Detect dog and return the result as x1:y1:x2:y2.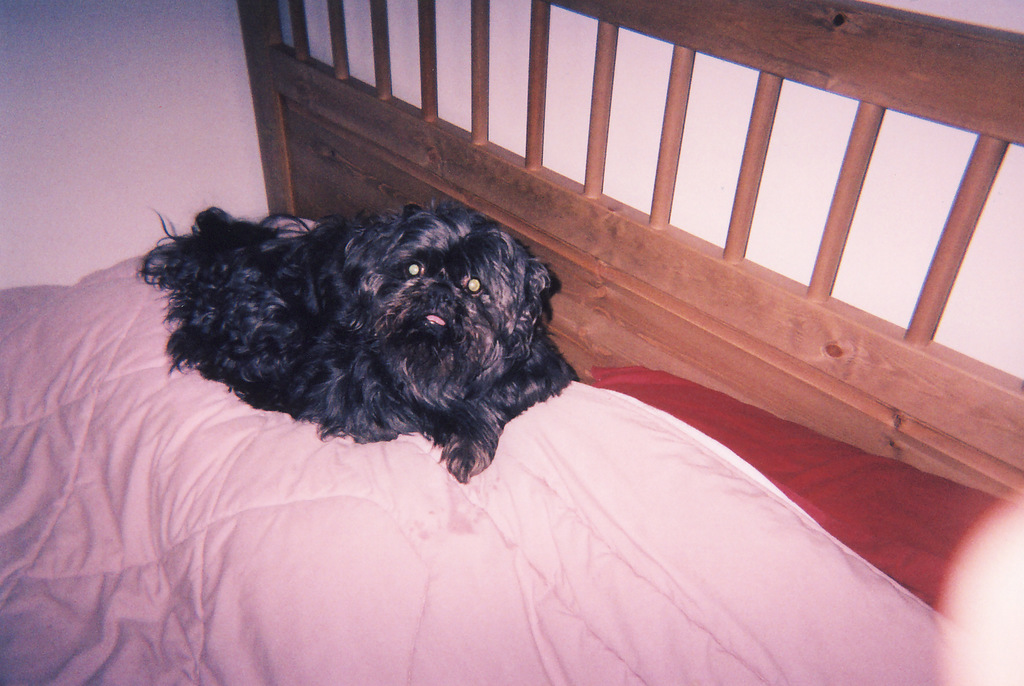
129:196:581:485.
